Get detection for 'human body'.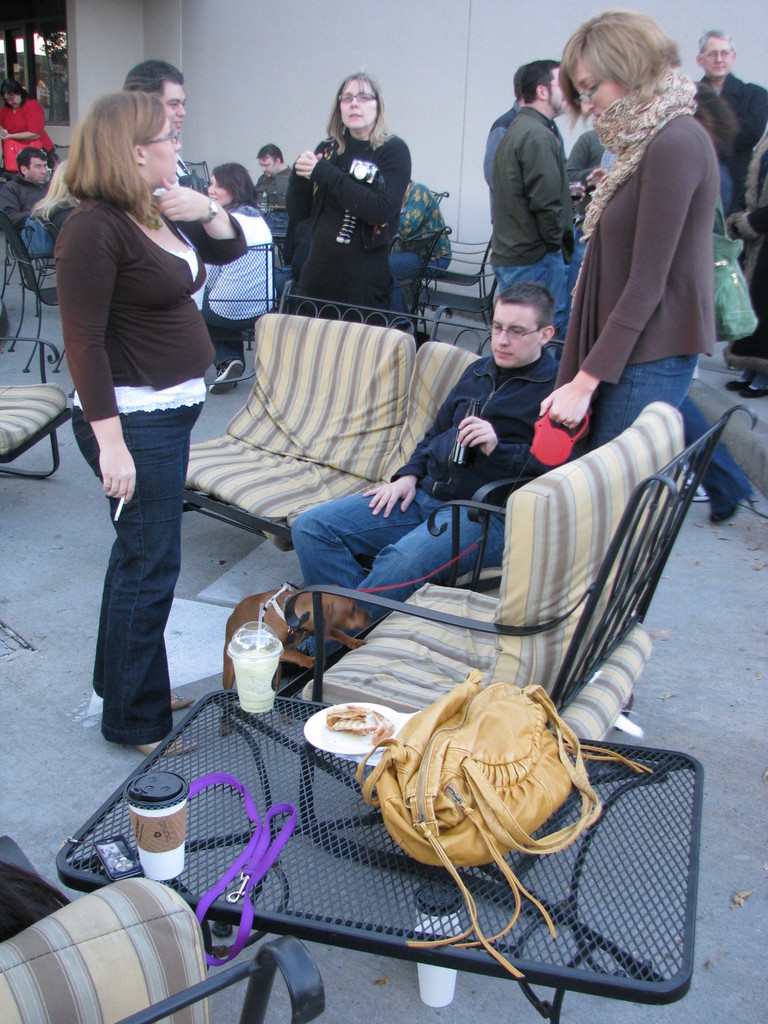
Detection: 505/80/730/541.
